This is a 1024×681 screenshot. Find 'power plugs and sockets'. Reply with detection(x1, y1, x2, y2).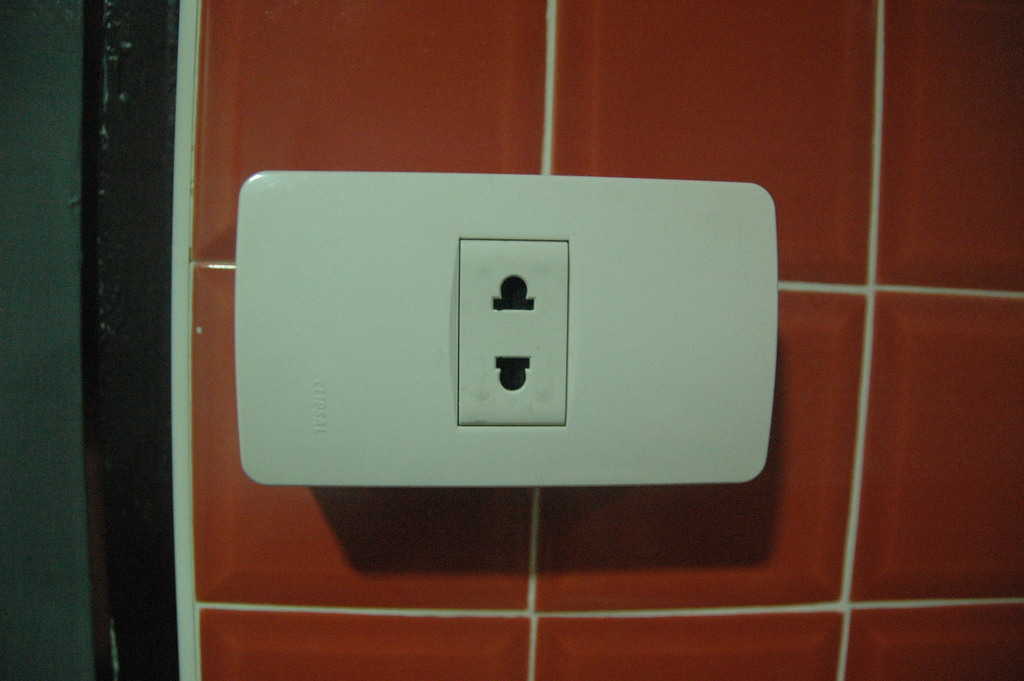
detection(241, 168, 780, 480).
